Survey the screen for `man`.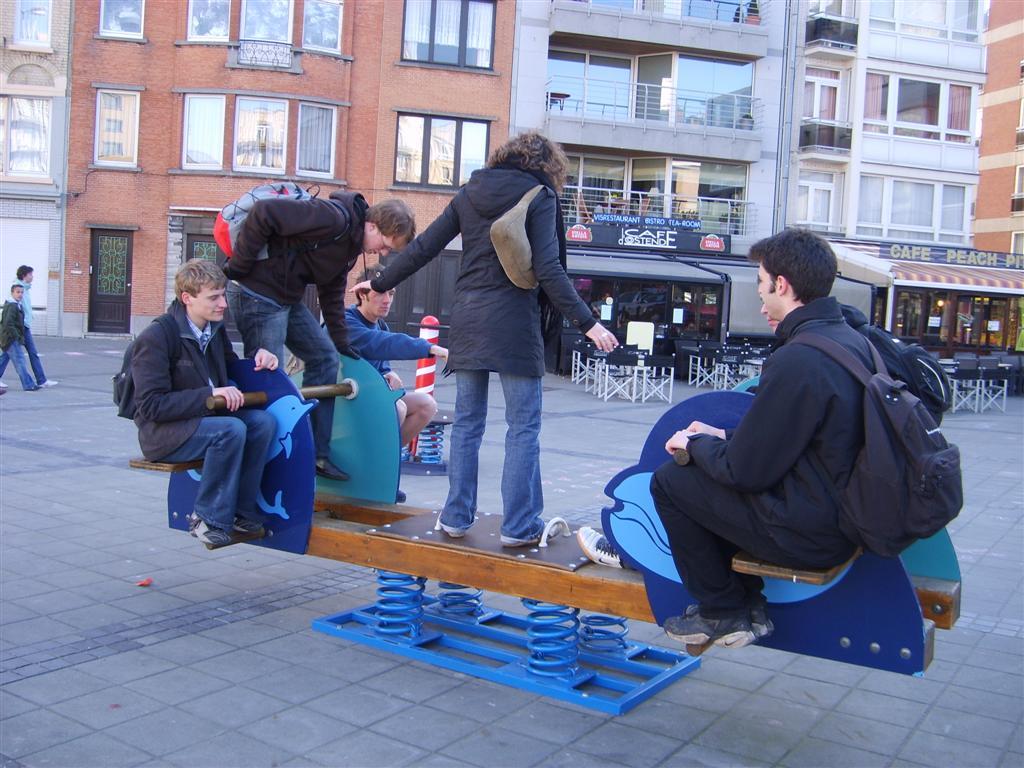
Survey found: (left=122, top=251, right=307, bottom=554).
